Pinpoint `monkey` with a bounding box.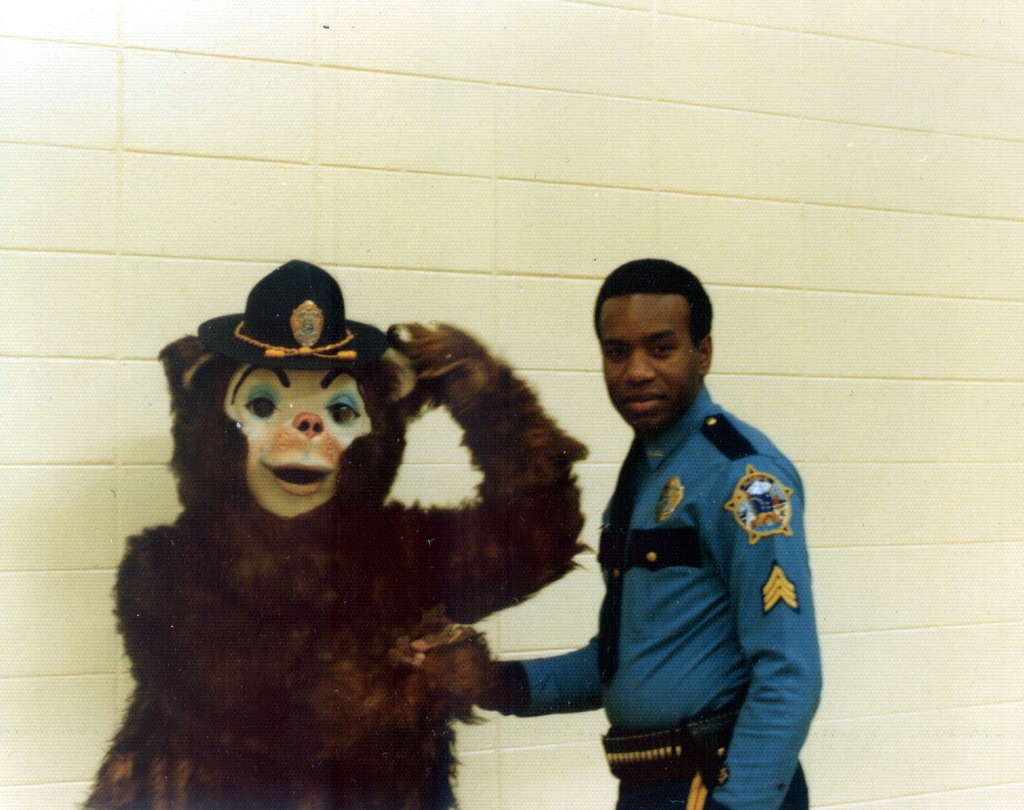
[81, 260, 599, 809].
